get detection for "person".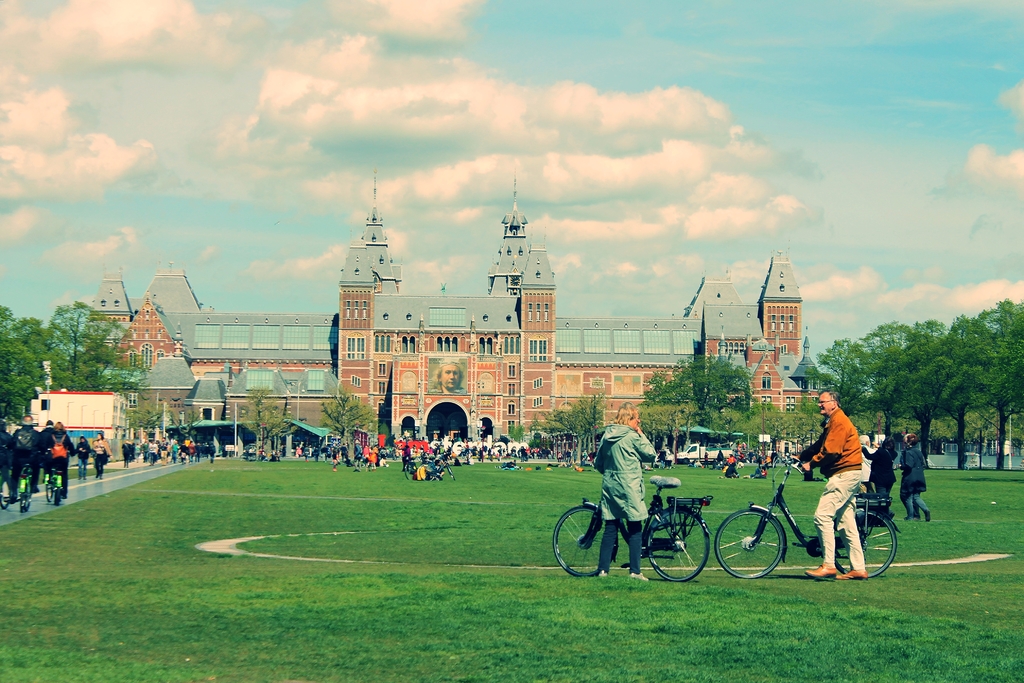
Detection: Rect(586, 396, 661, 570).
